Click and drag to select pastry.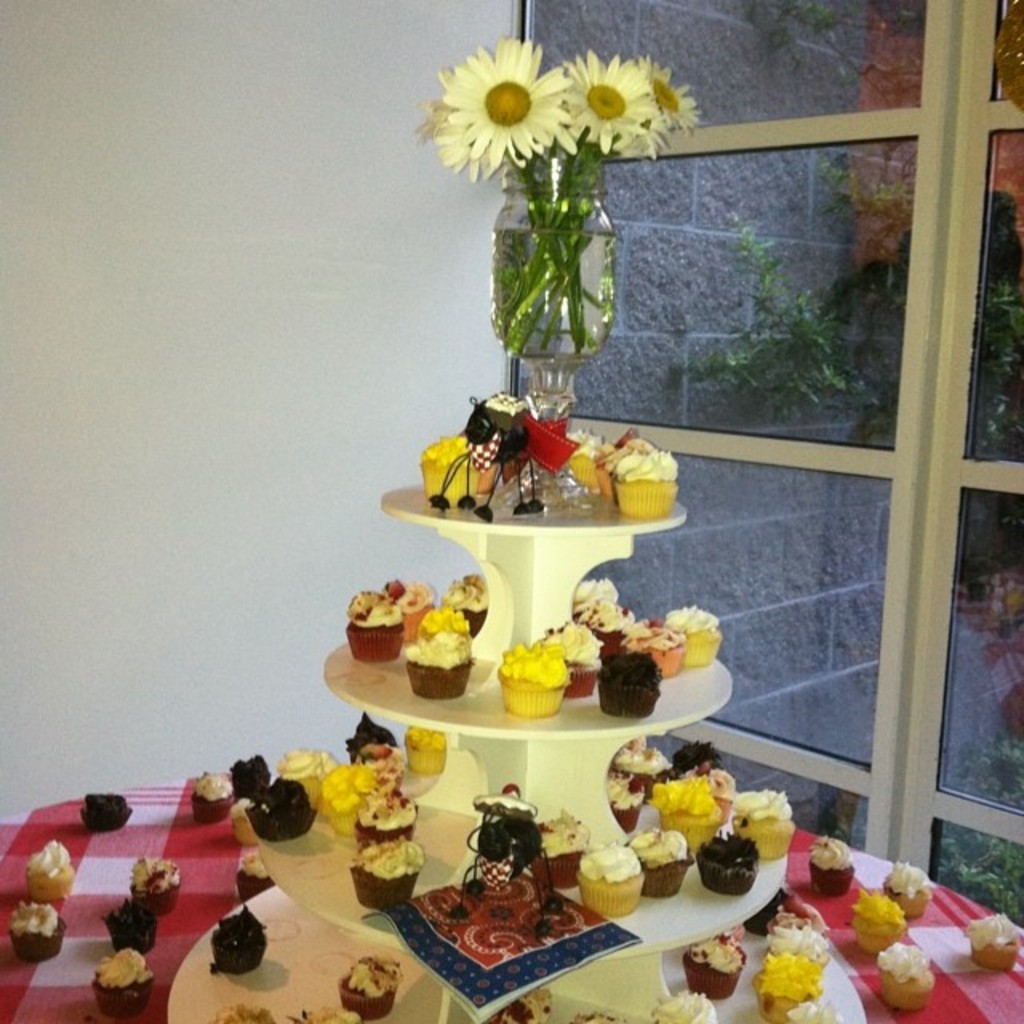
Selection: 685,765,730,819.
